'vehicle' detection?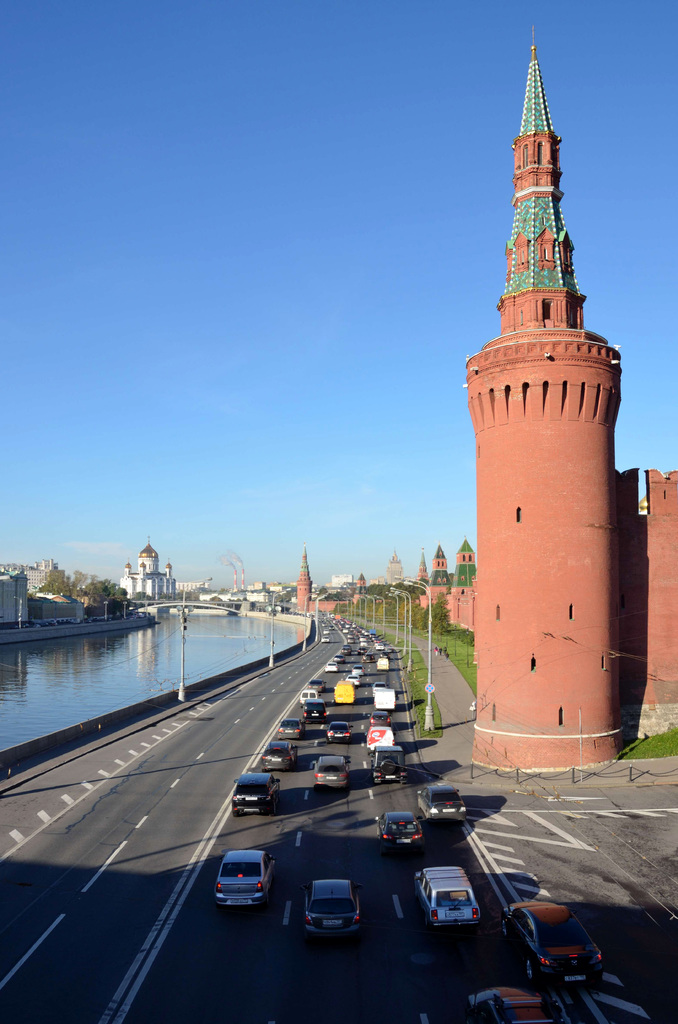
pyautogui.locateOnScreen(351, 666, 360, 673)
